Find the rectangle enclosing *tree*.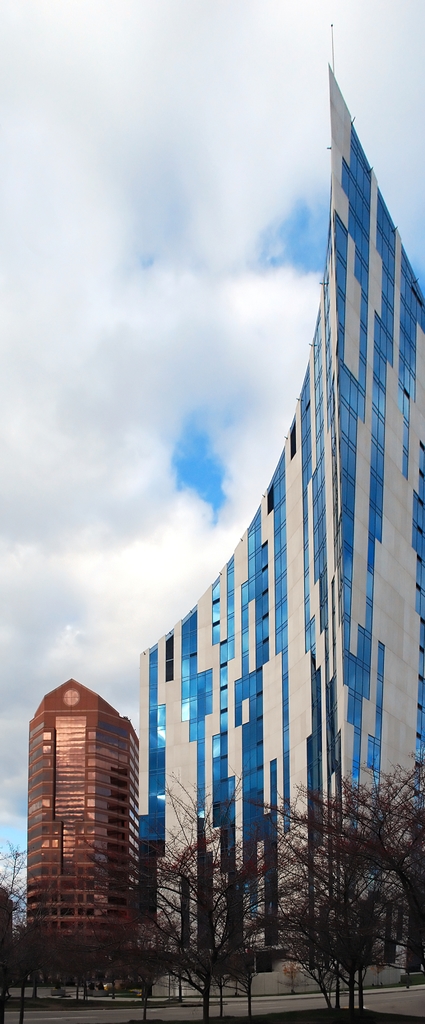
141, 774, 292, 1023.
